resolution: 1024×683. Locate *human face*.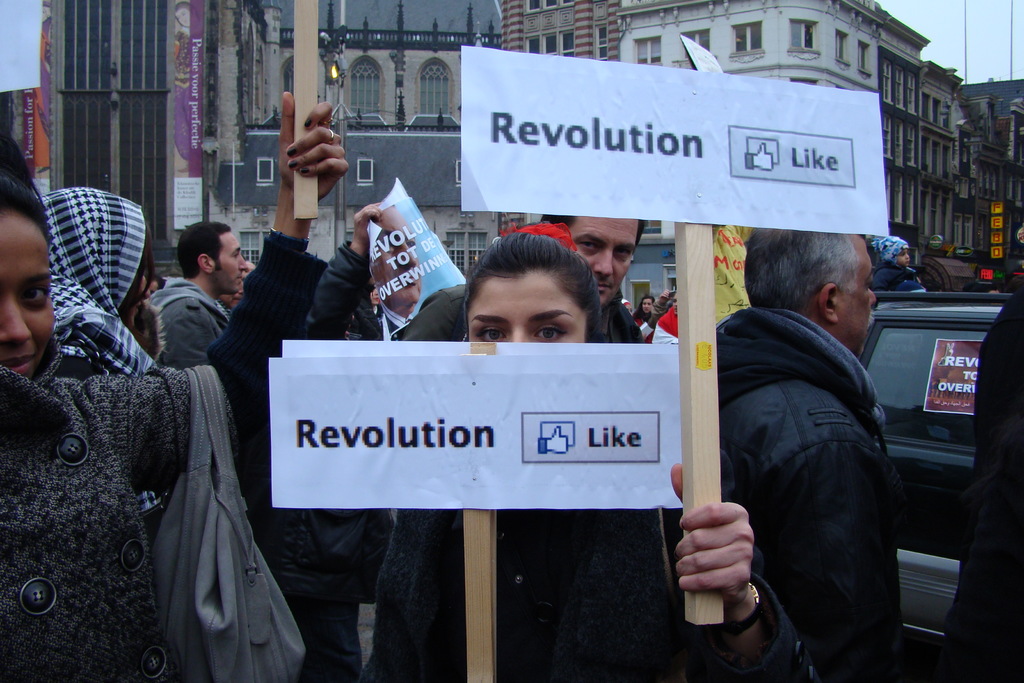
(x1=214, y1=227, x2=245, y2=292).
